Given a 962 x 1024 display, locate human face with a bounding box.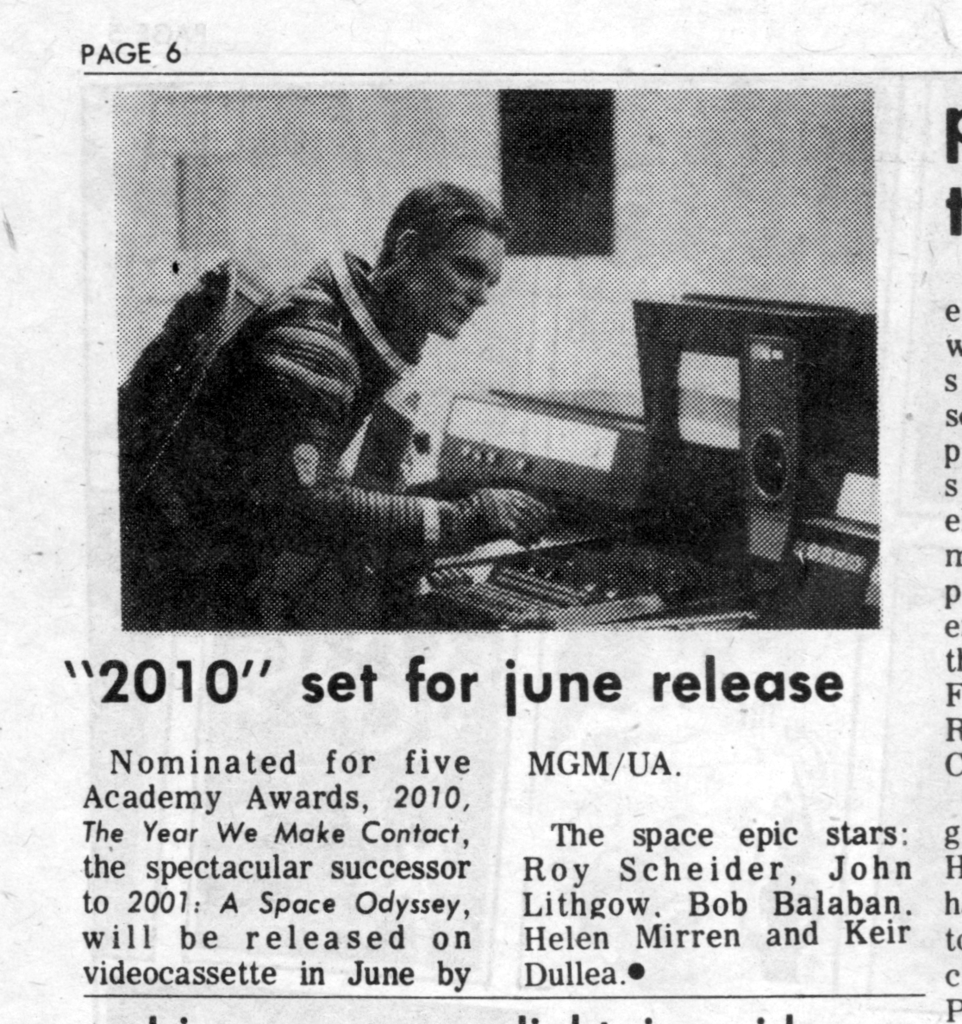
Located: locate(412, 230, 501, 335).
